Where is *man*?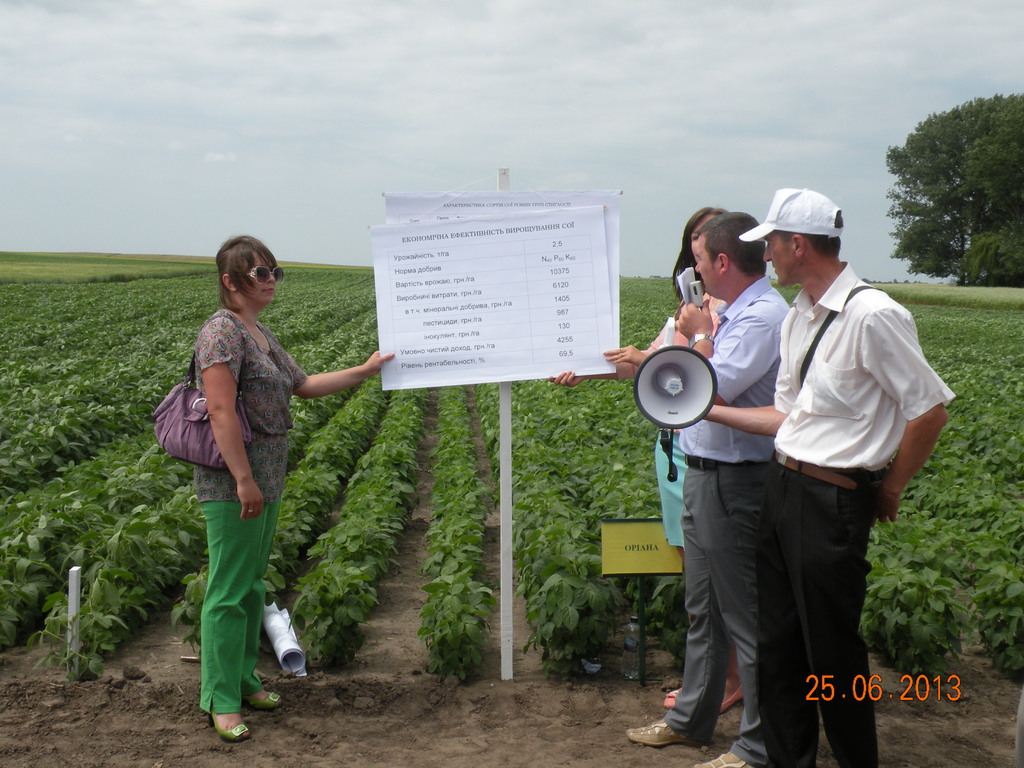
{"x1": 692, "y1": 181, "x2": 937, "y2": 716}.
